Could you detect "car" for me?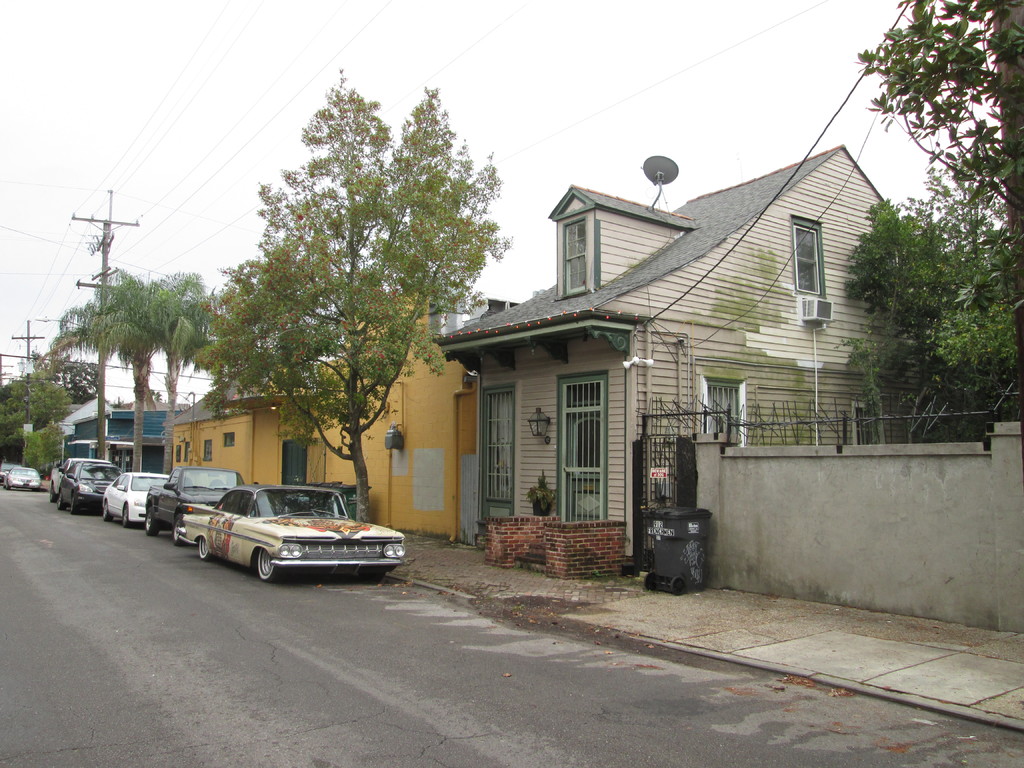
Detection result: box=[59, 452, 123, 511].
